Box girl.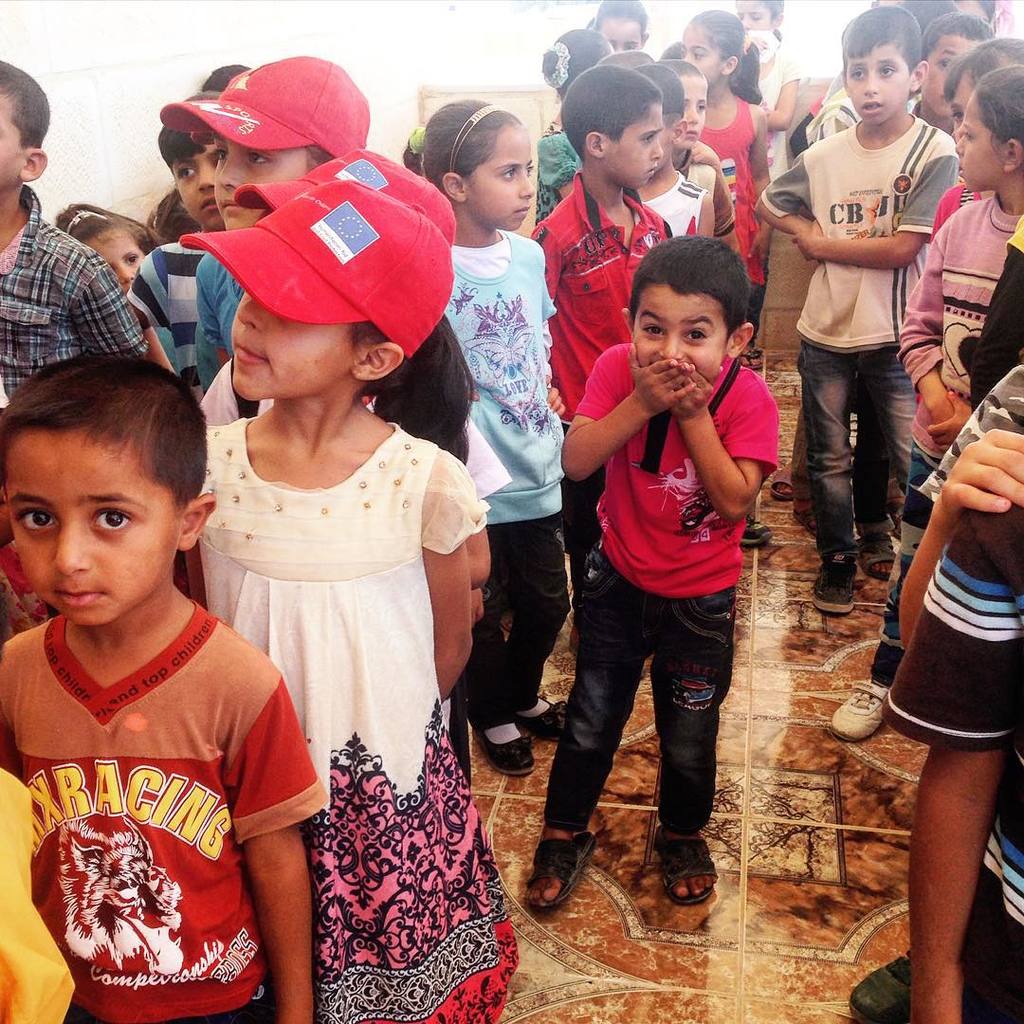
region(732, 0, 803, 179).
